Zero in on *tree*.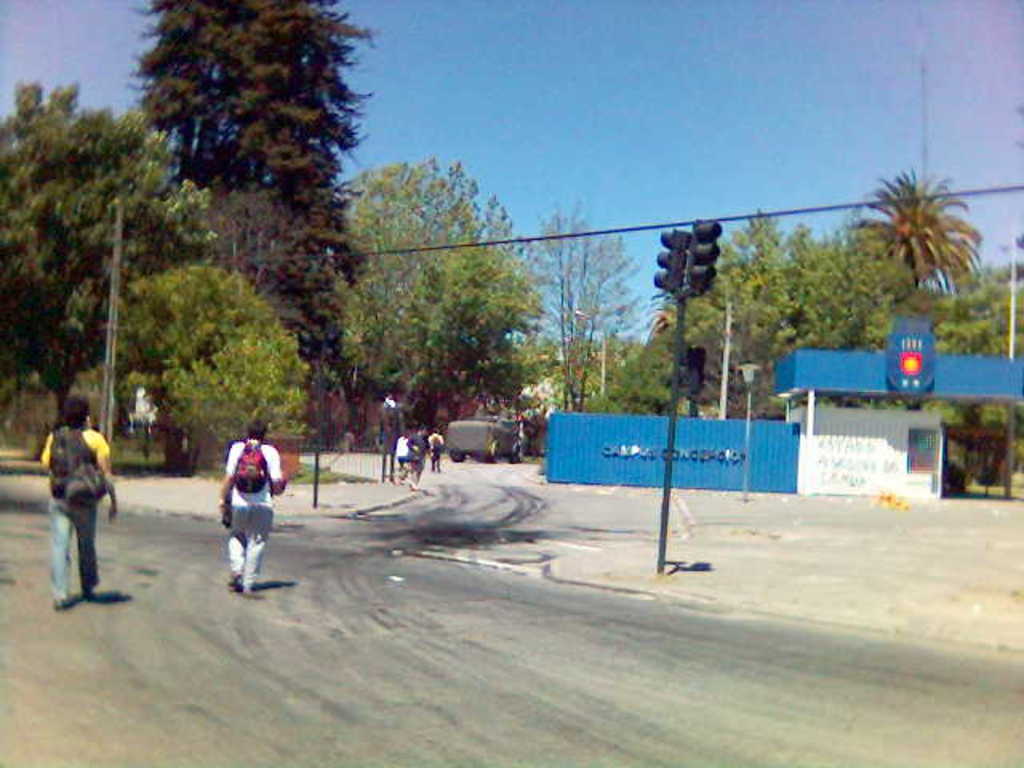
Zeroed in: <bbox>192, 142, 310, 334</bbox>.
